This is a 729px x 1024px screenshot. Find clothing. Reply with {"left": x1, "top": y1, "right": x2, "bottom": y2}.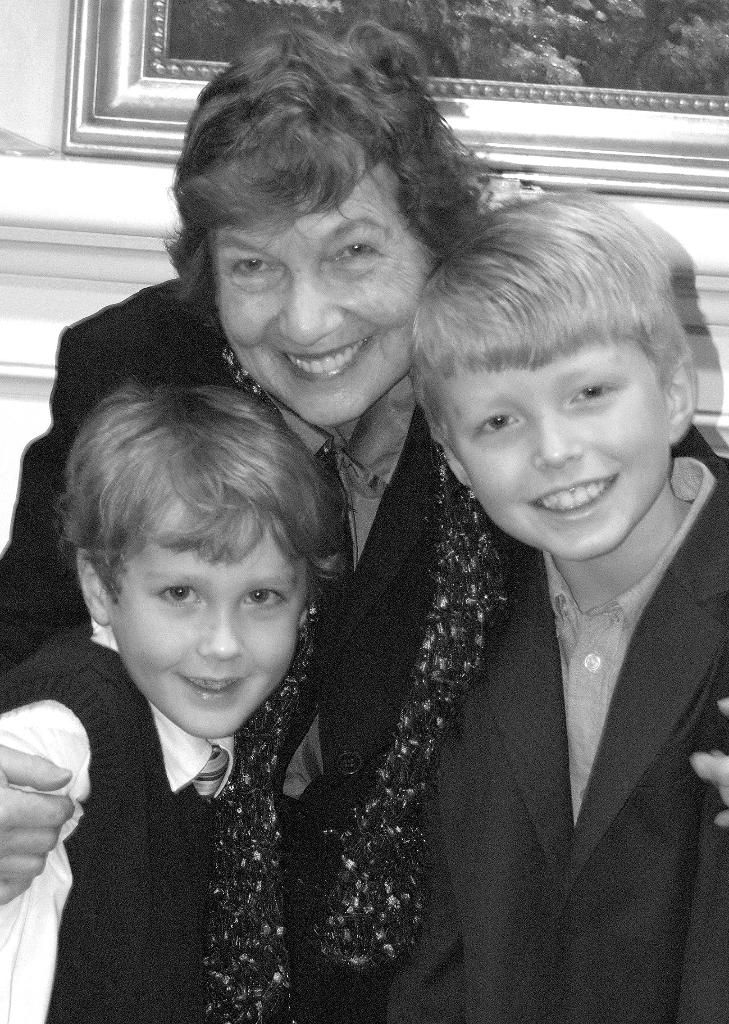
{"left": 0, "top": 273, "right": 725, "bottom": 779}.
